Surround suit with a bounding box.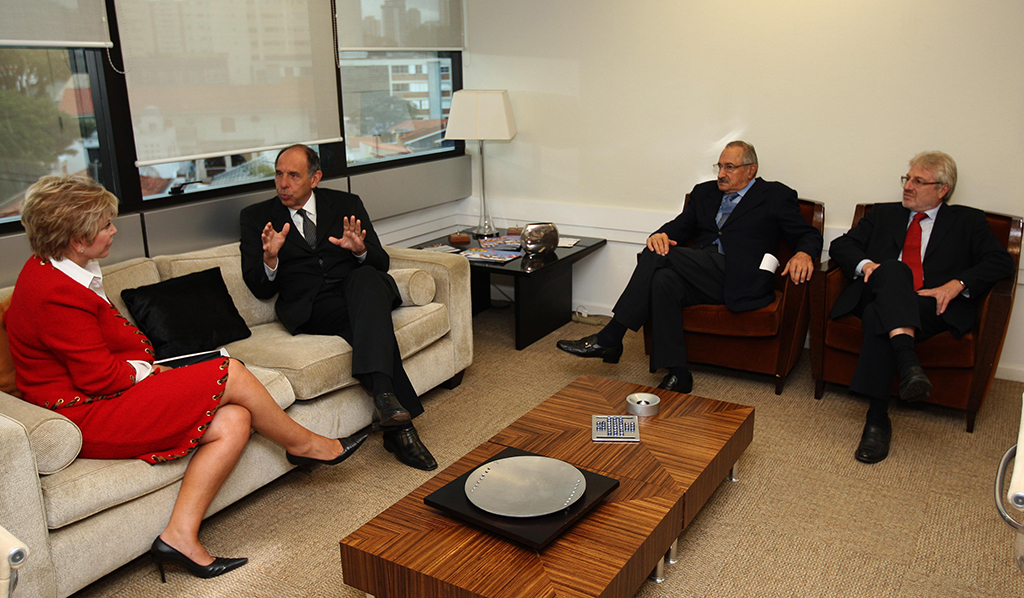
<region>614, 175, 820, 373</region>.
